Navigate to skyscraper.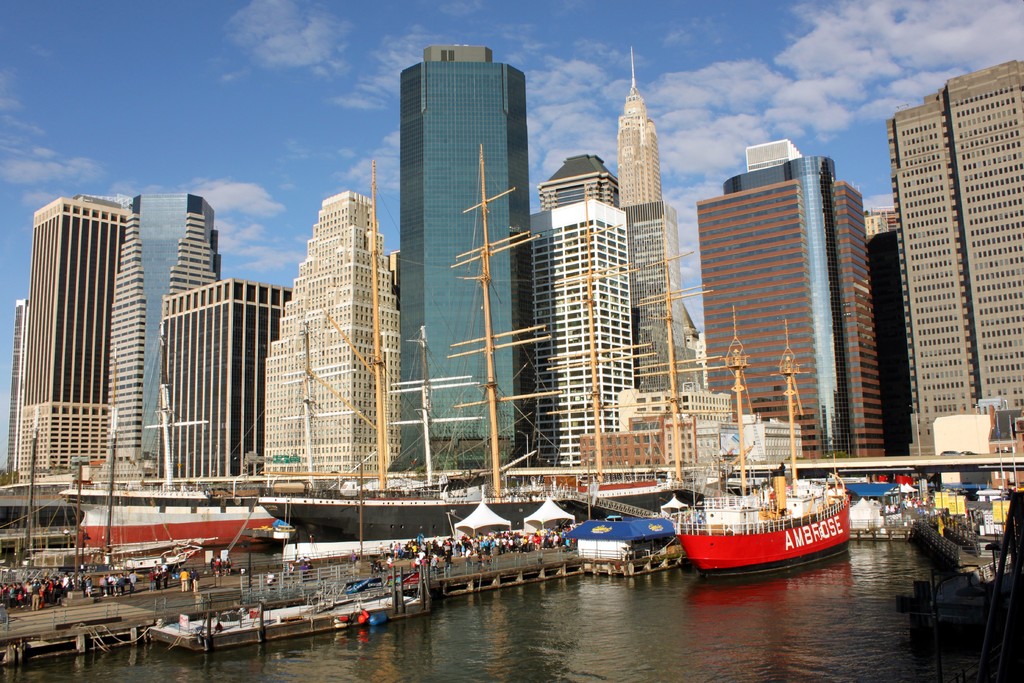
Navigation target: {"x1": 4, "y1": 192, "x2": 134, "y2": 494}.
